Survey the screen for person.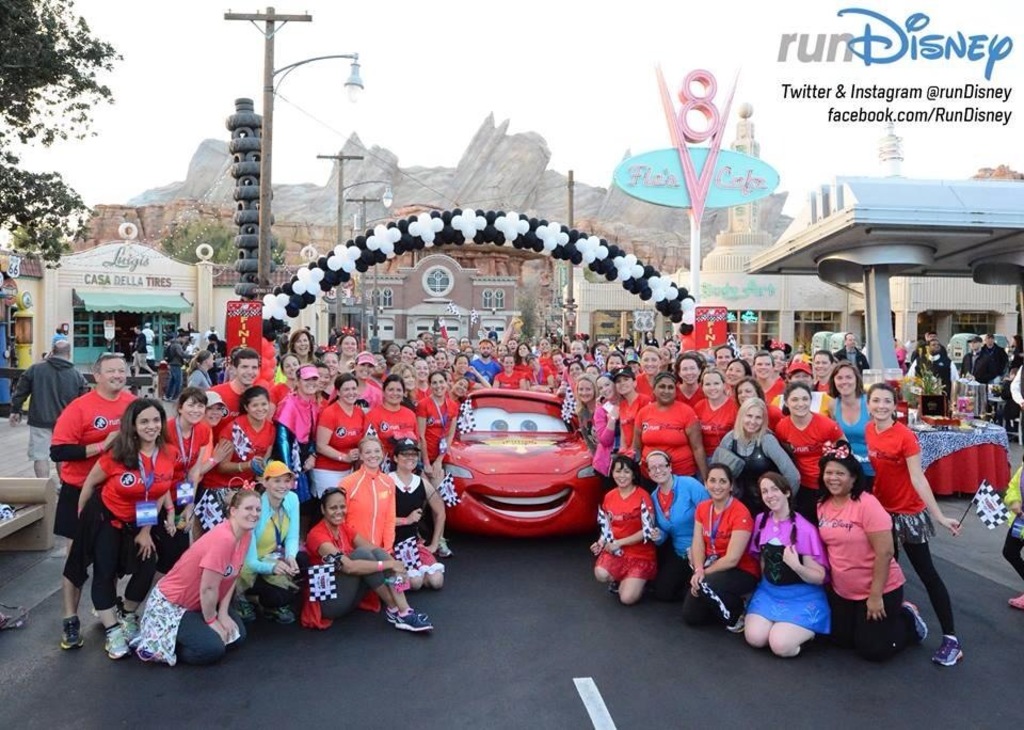
Survey found: [908, 334, 961, 414].
